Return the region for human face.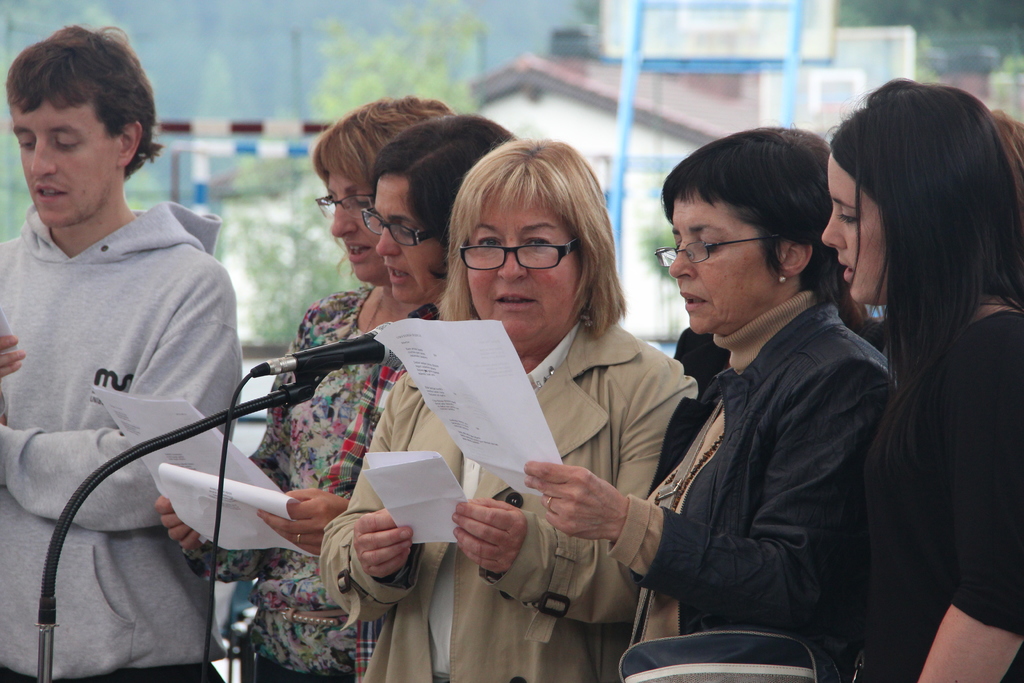
(left=668, top=186, right=773, bottom=340).
